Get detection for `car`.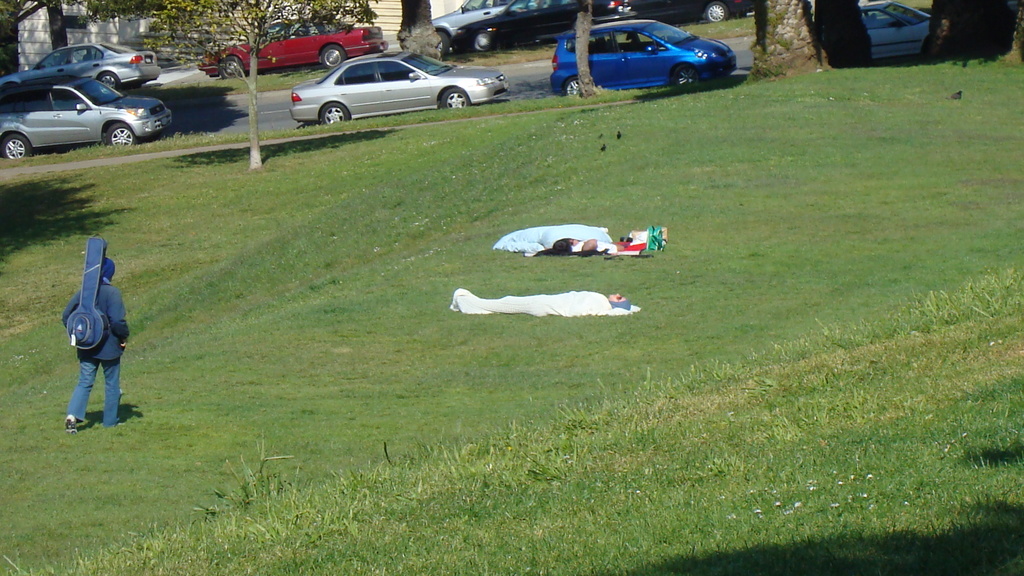
Detection: left=553, top=24, right=738, bottom=86.
